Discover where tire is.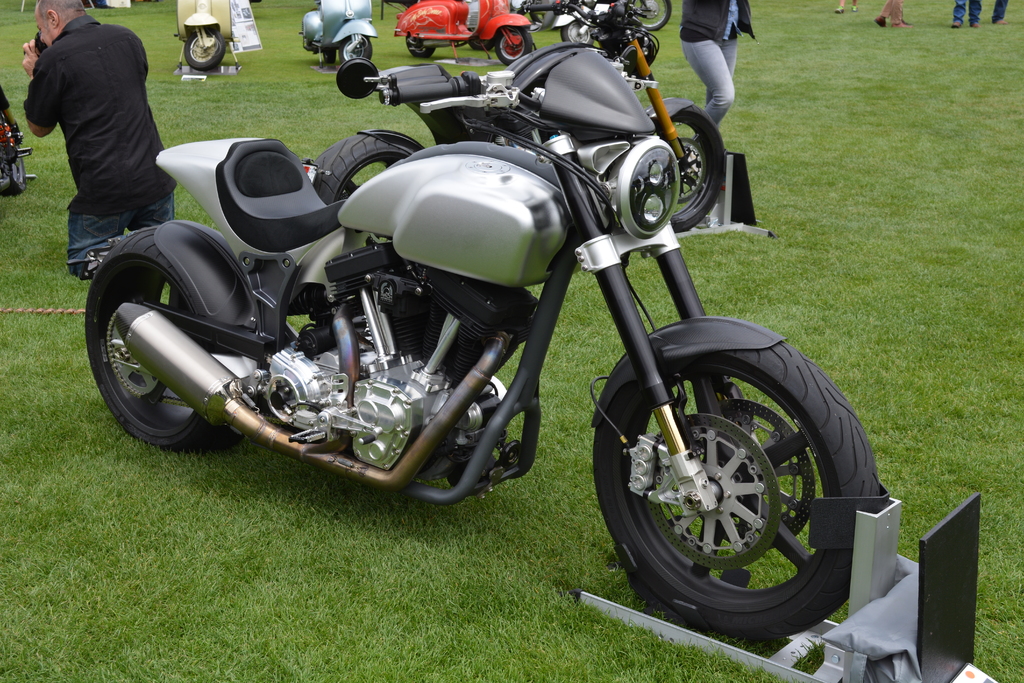
Discovered at box(630, 0, 672, 30).
